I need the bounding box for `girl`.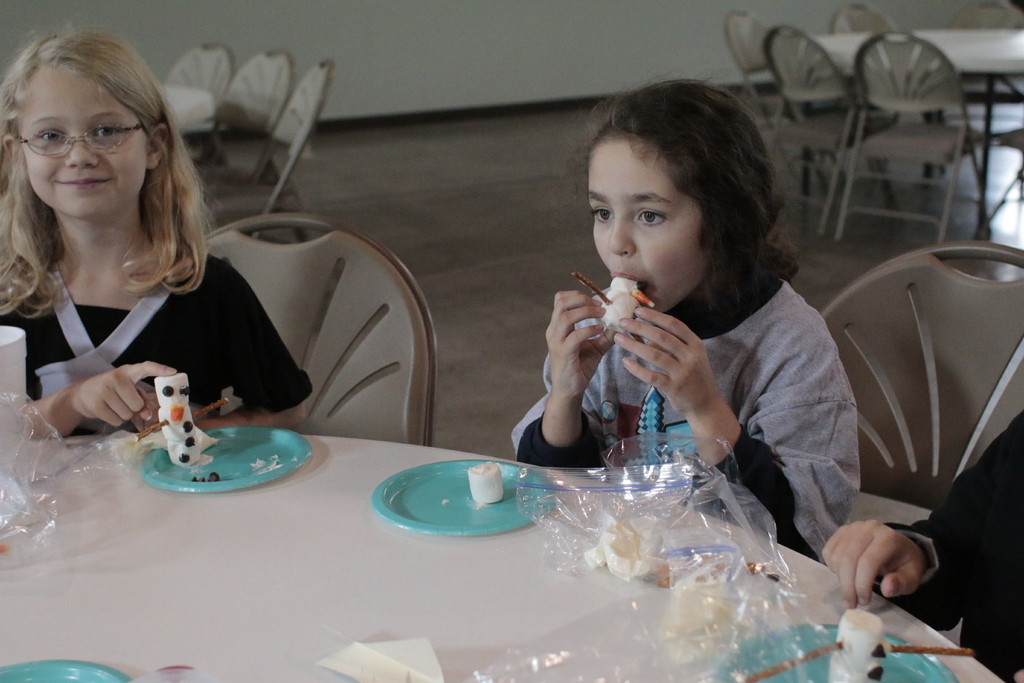
Here it is: l=0, t=28, r=309, b=431.
